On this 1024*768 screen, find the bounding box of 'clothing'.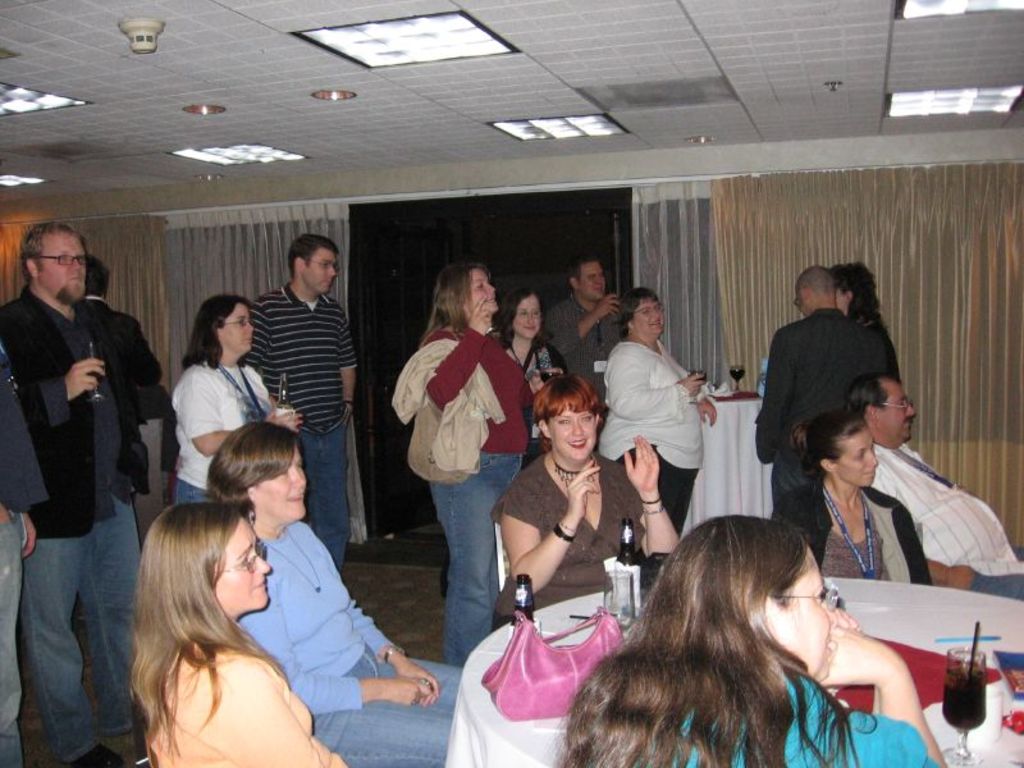
Bounding box: {"x1": 655, "y1": 452, "x2": 689, "y2": 534}.
